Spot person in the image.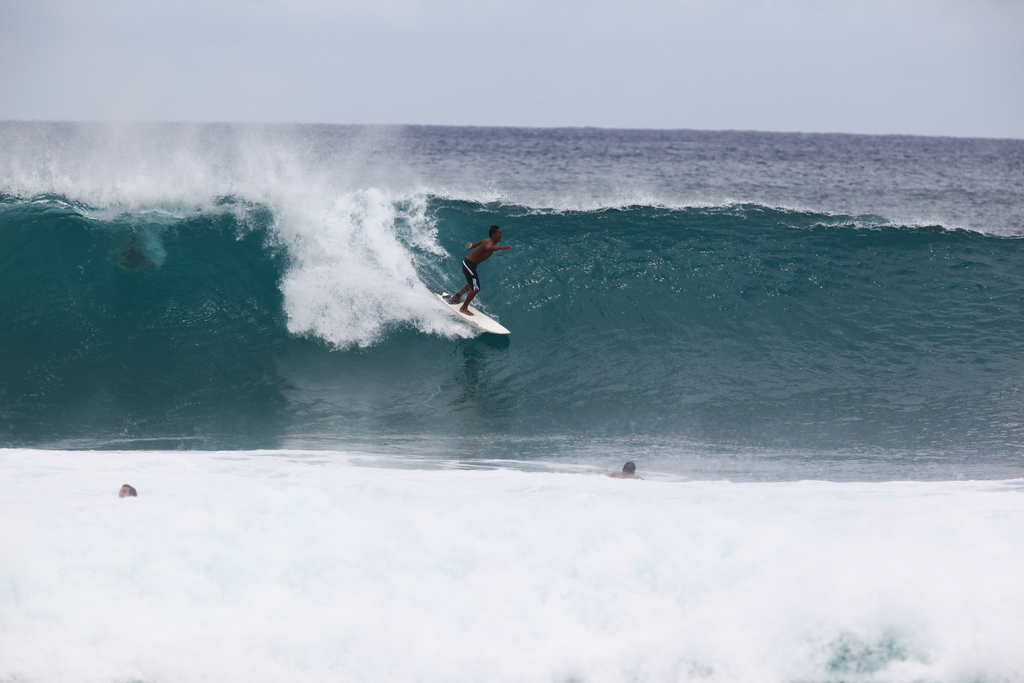
person found at rect(443, 213, 509, 334).
